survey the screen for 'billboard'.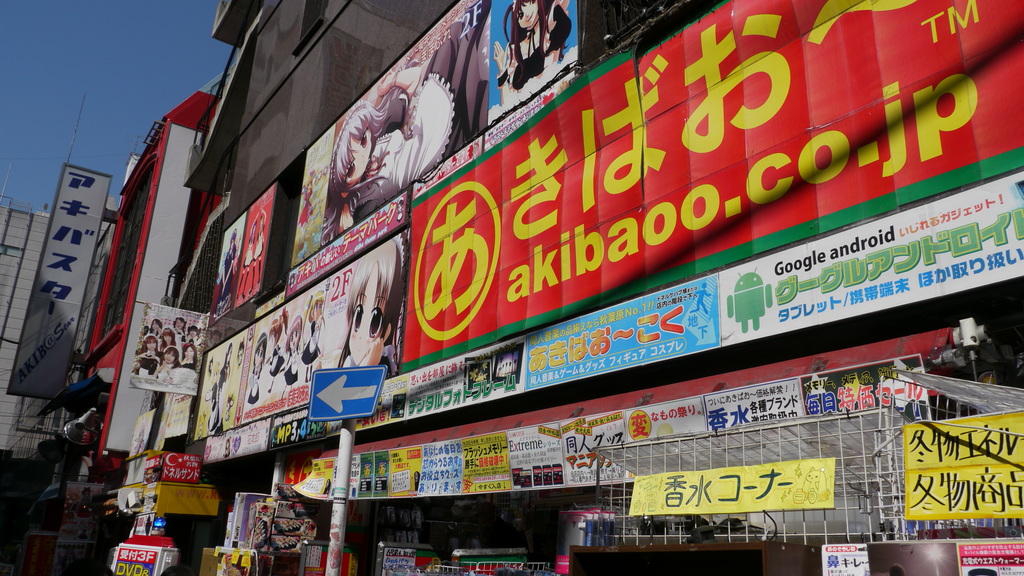
Survey found: box(717, 174, 1023, 346).
